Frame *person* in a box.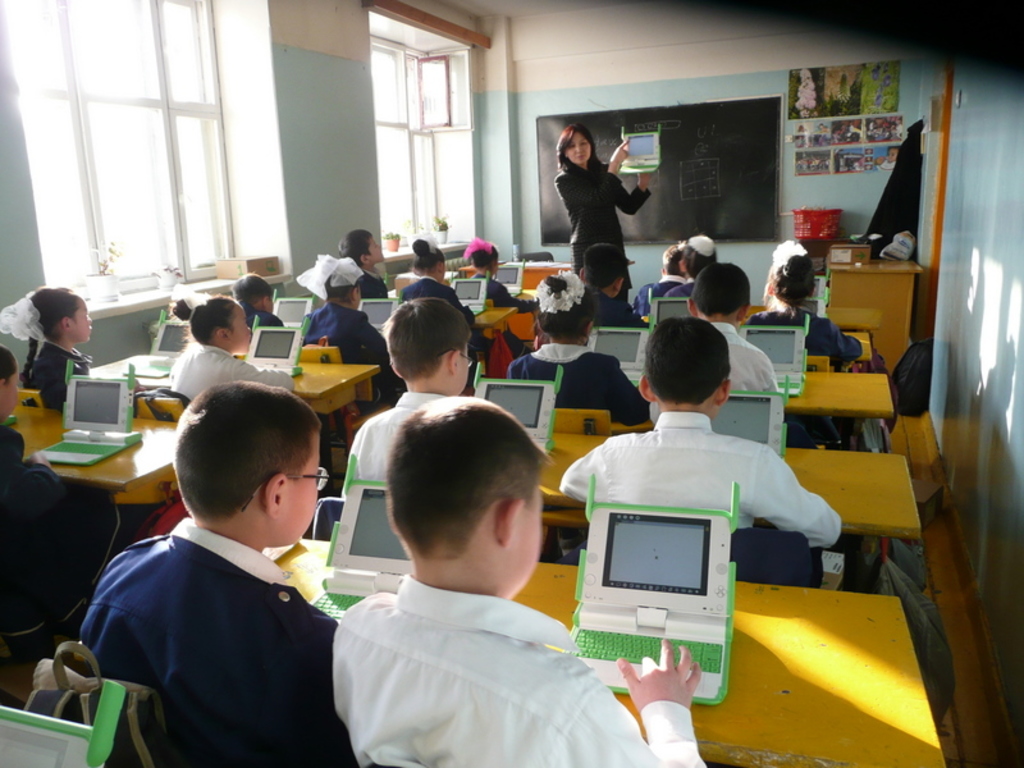
<bbox>333, 230, 390, 293</bbox>.
